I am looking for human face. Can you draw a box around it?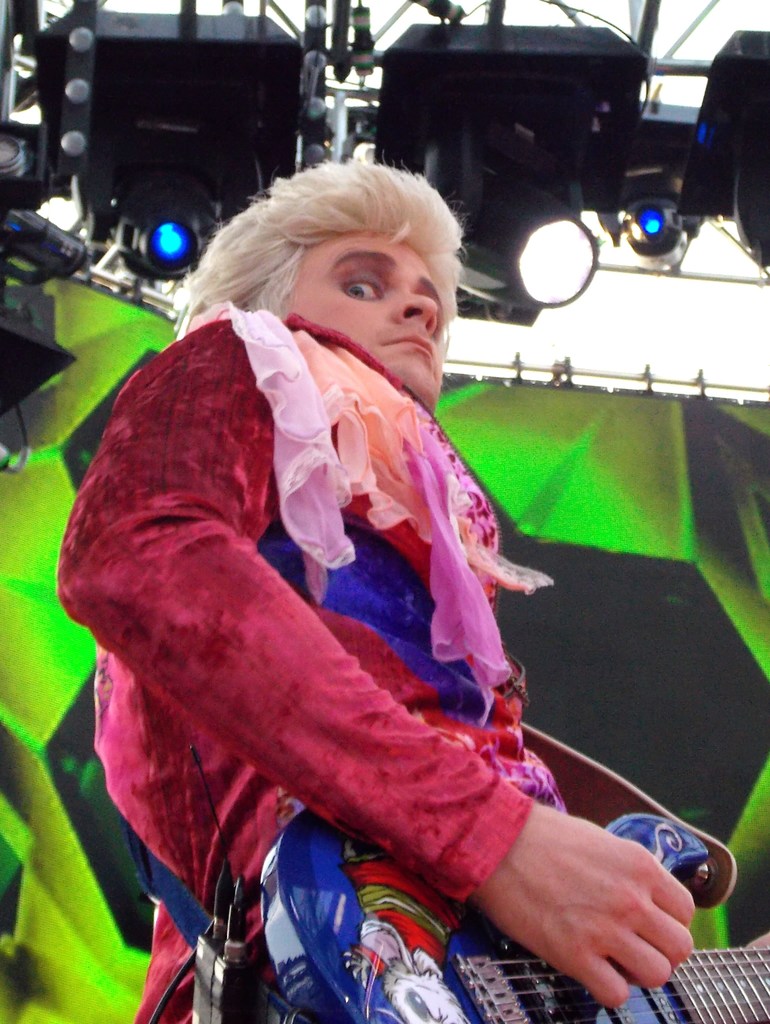
Sure, the bounding box is 288/228/445/407.
